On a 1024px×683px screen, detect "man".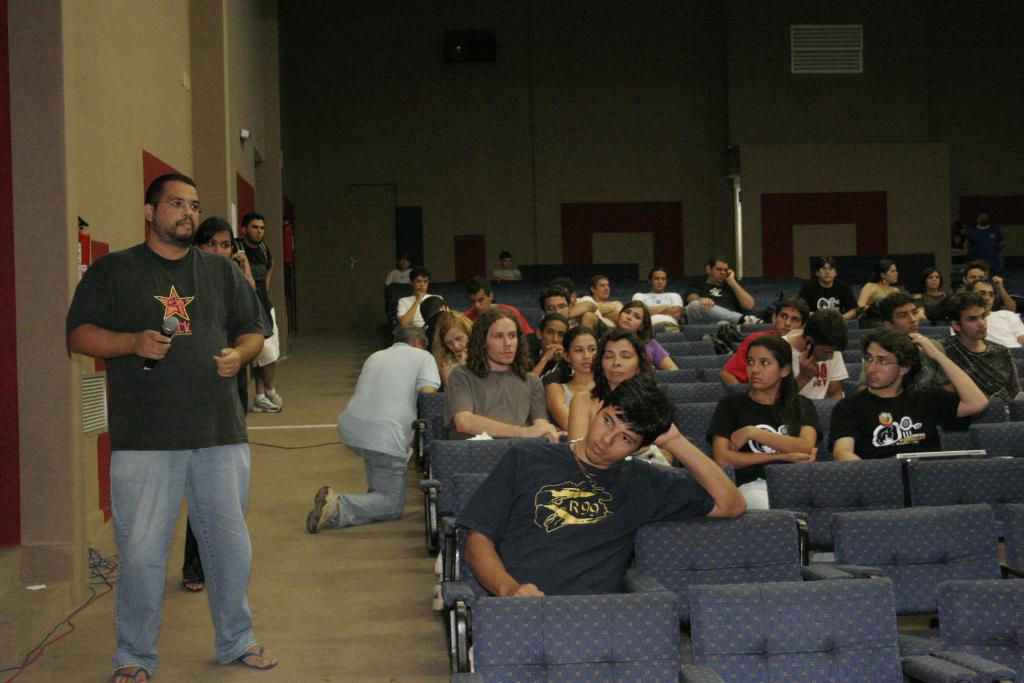
bbox(582, 269, 626, 327).
